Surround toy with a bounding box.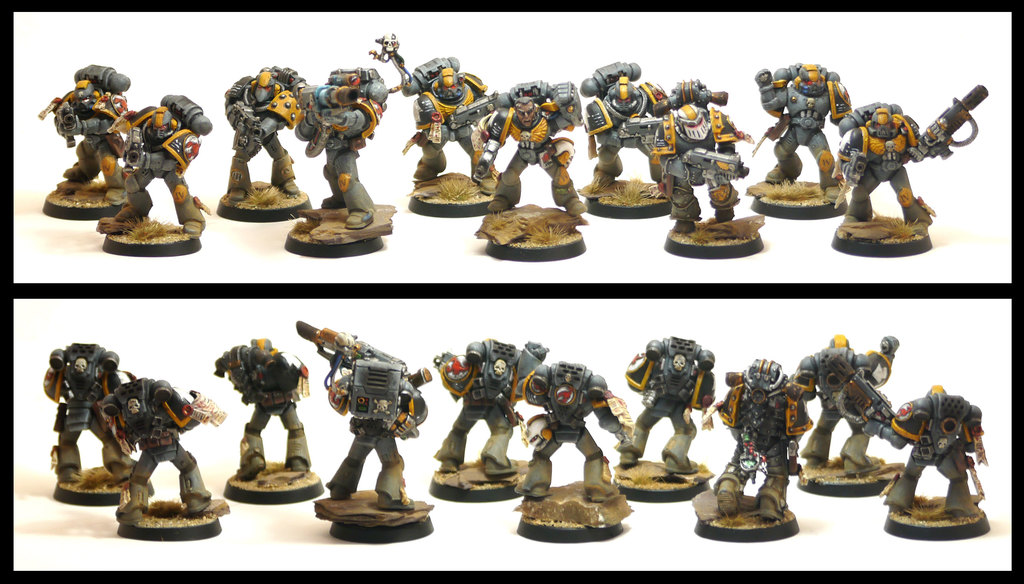
[x1=44, y1=343, x2=131, y2=491].
